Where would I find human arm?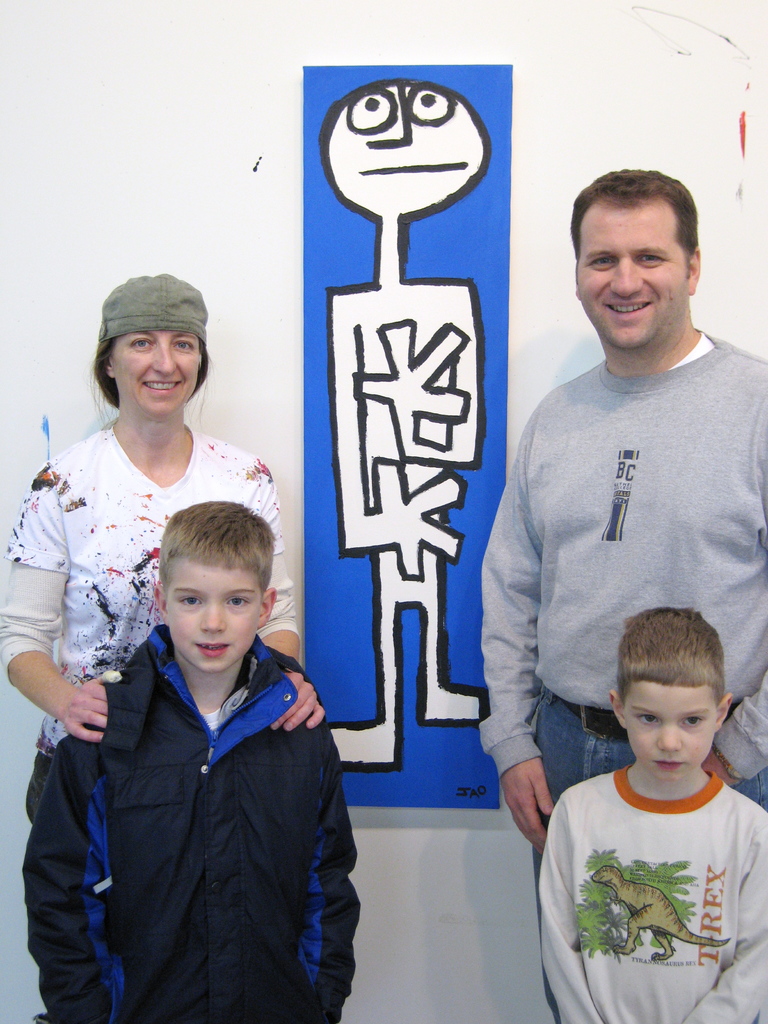
At [x1=682, y1=792, x2=767, y2=1023].
